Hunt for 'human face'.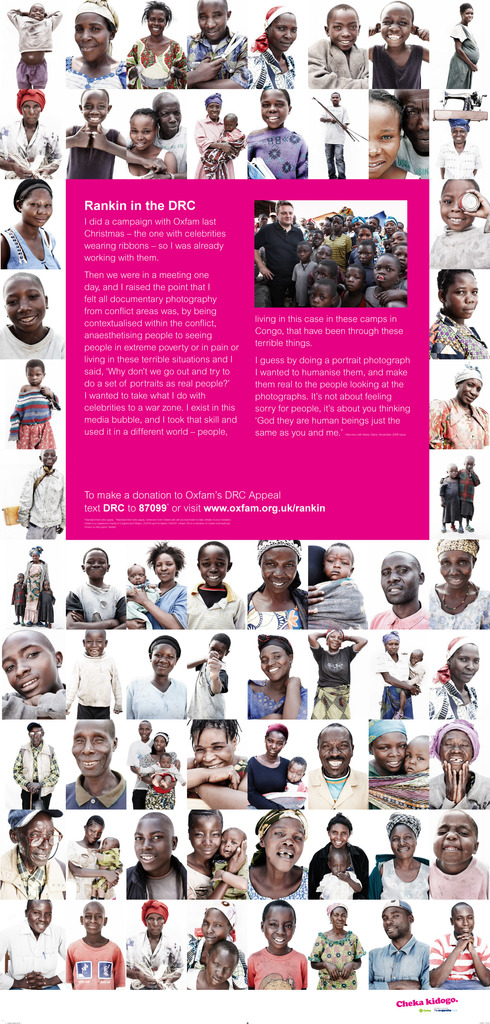
Hunted down at left=202, top=3, right=224, bottom=37.
